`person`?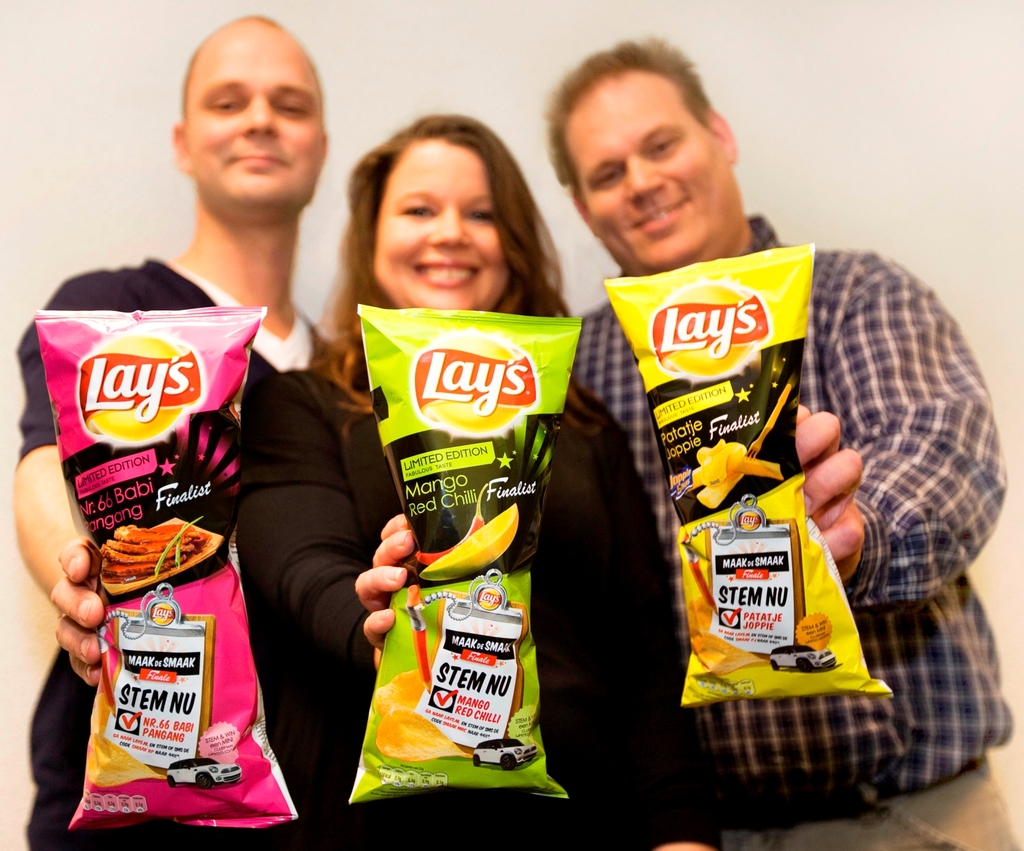
l=246, t=109, r=724, b=850
